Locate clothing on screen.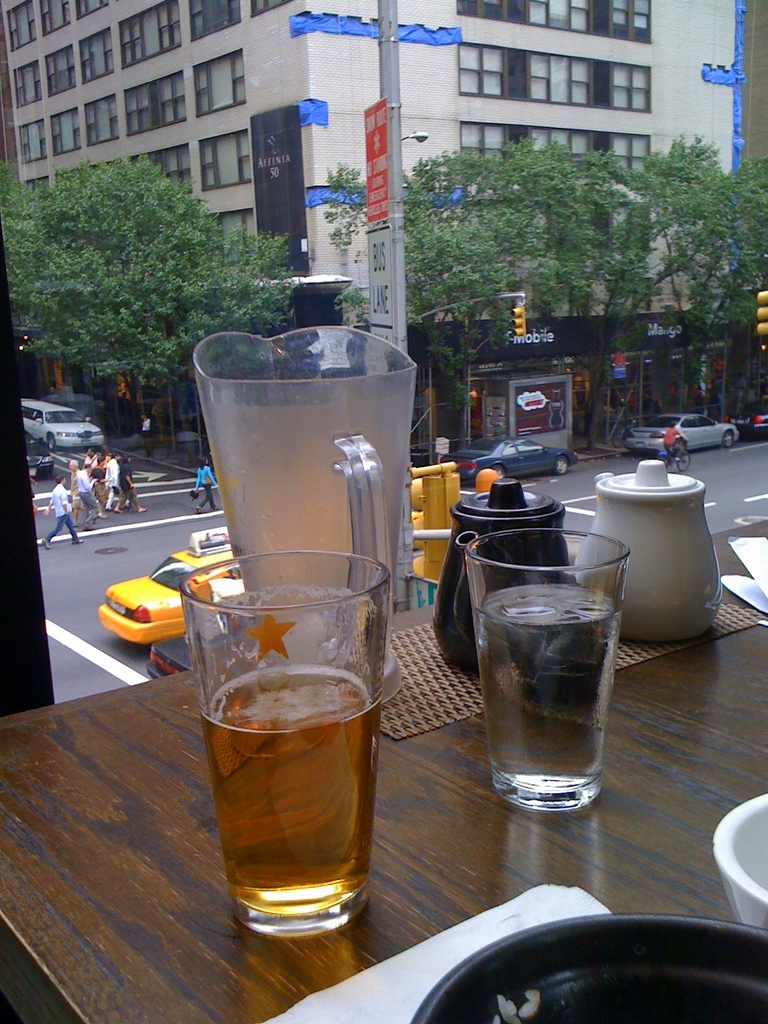
On screen at bbox=[31, 478, 79, 538].
